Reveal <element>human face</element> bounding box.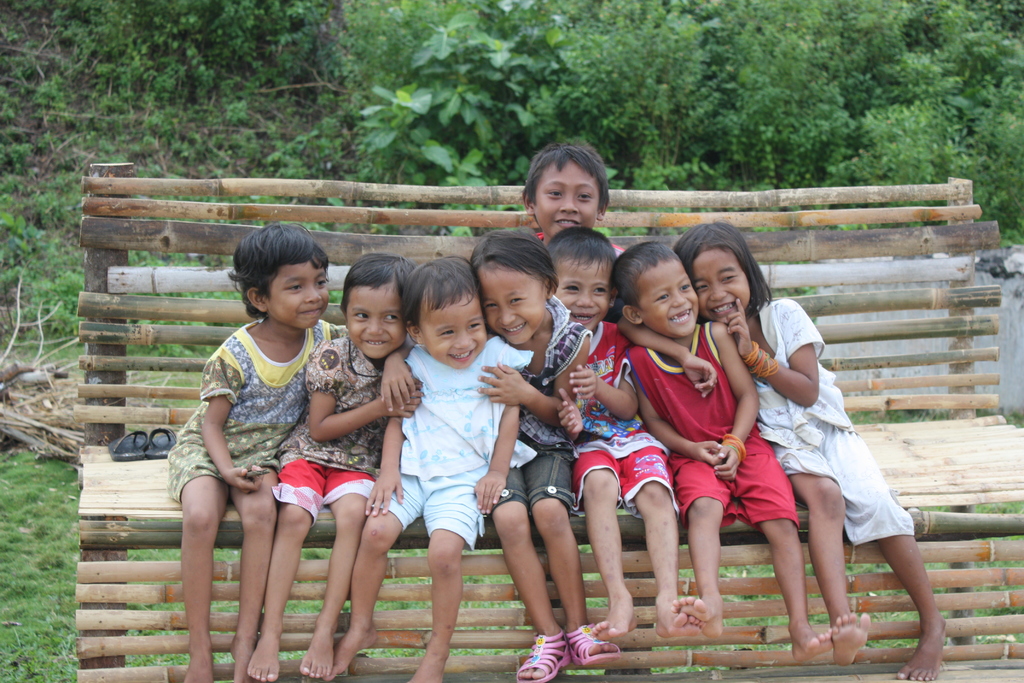
Revealed: (483, 273, 550, 343).
